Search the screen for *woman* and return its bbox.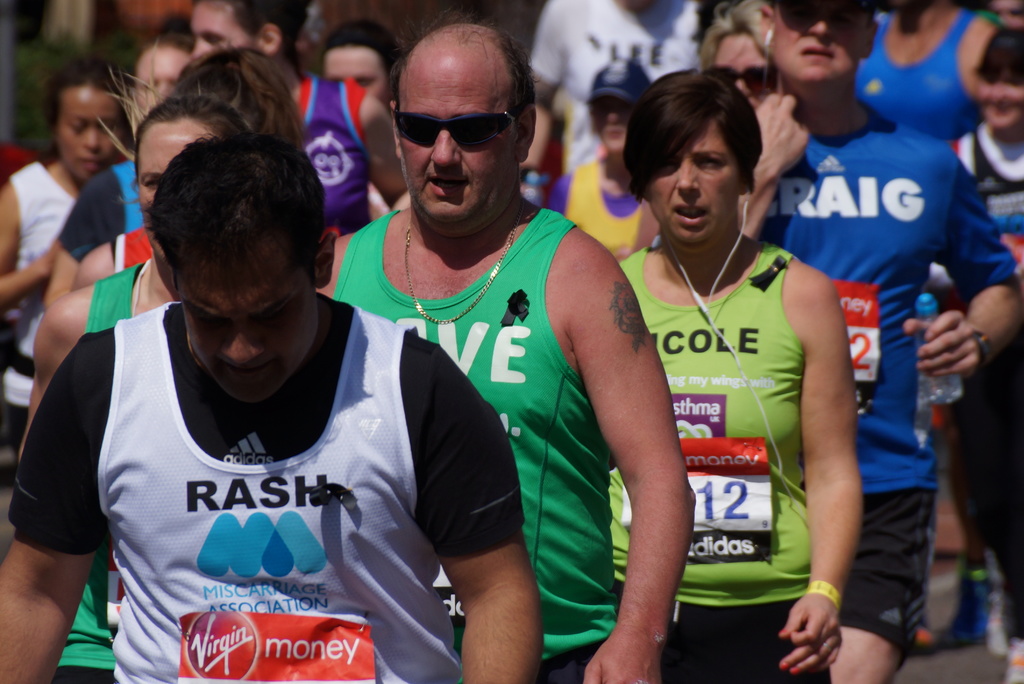
Found: locate(15, 42, 257, 683).
